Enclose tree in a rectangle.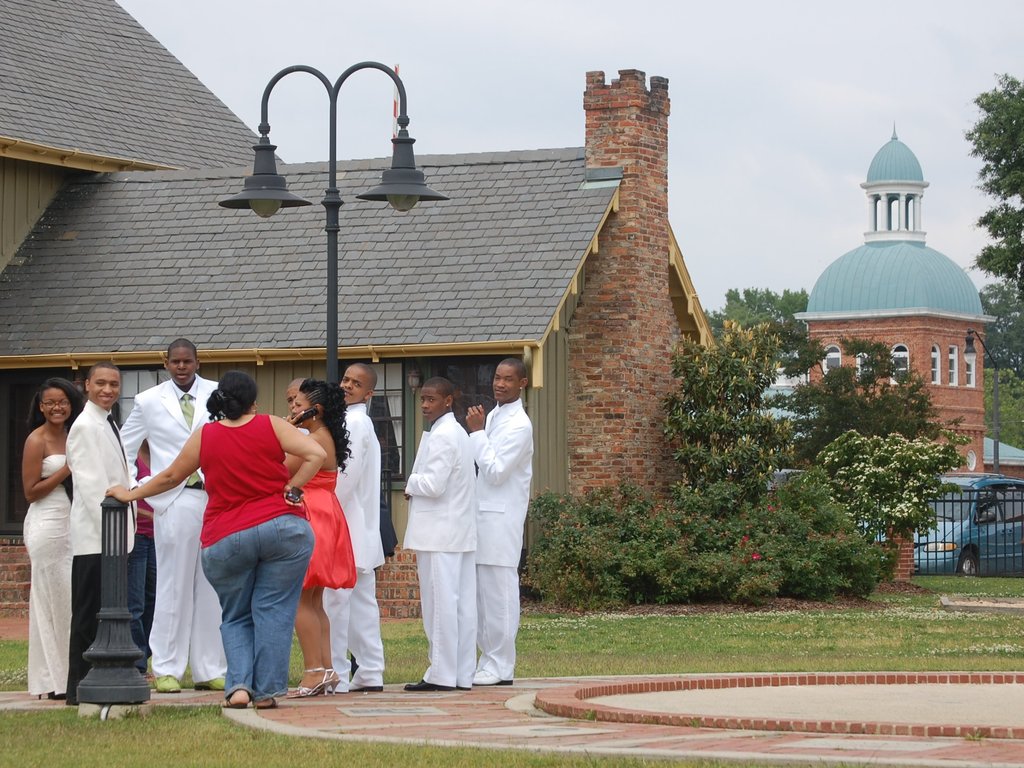
BBox(965, 72, 1023, 381).
